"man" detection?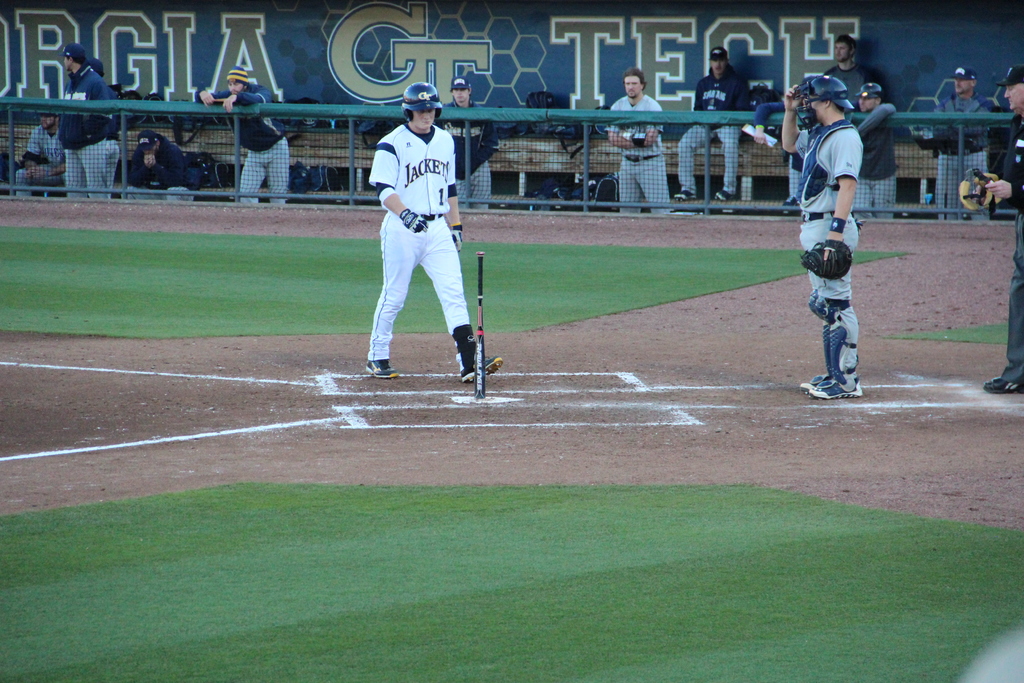
box(201, 54, 297, 211)
